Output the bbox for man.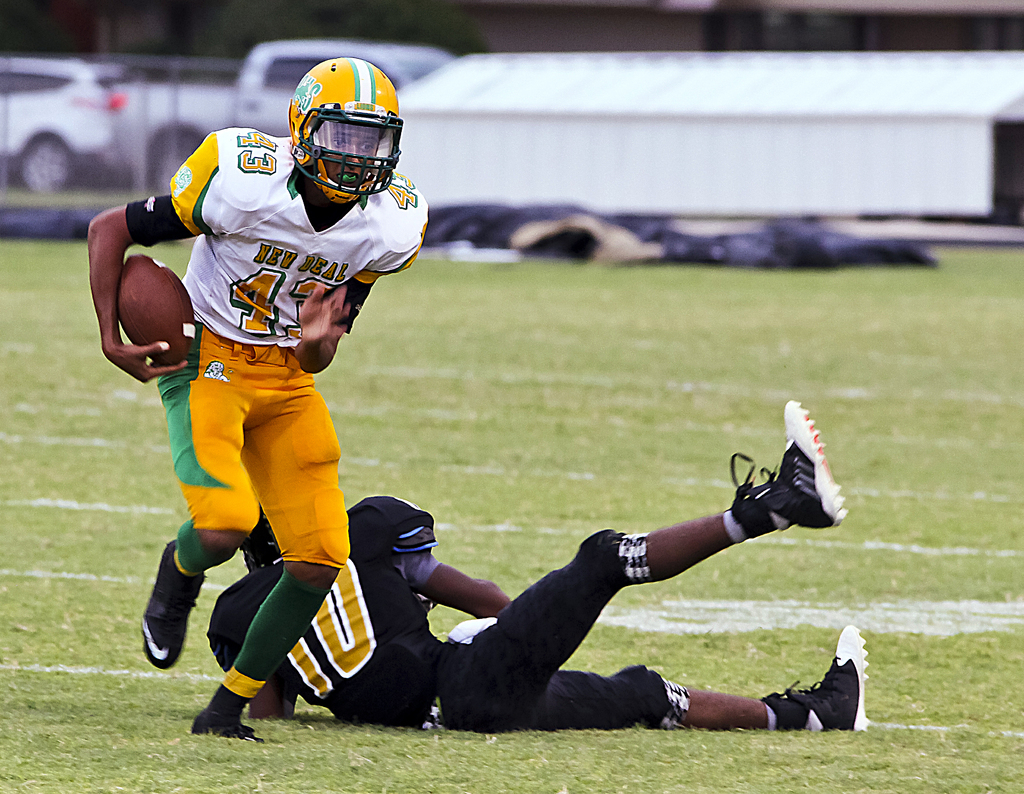
[left=284, top=431, right=864, bottom=759].
